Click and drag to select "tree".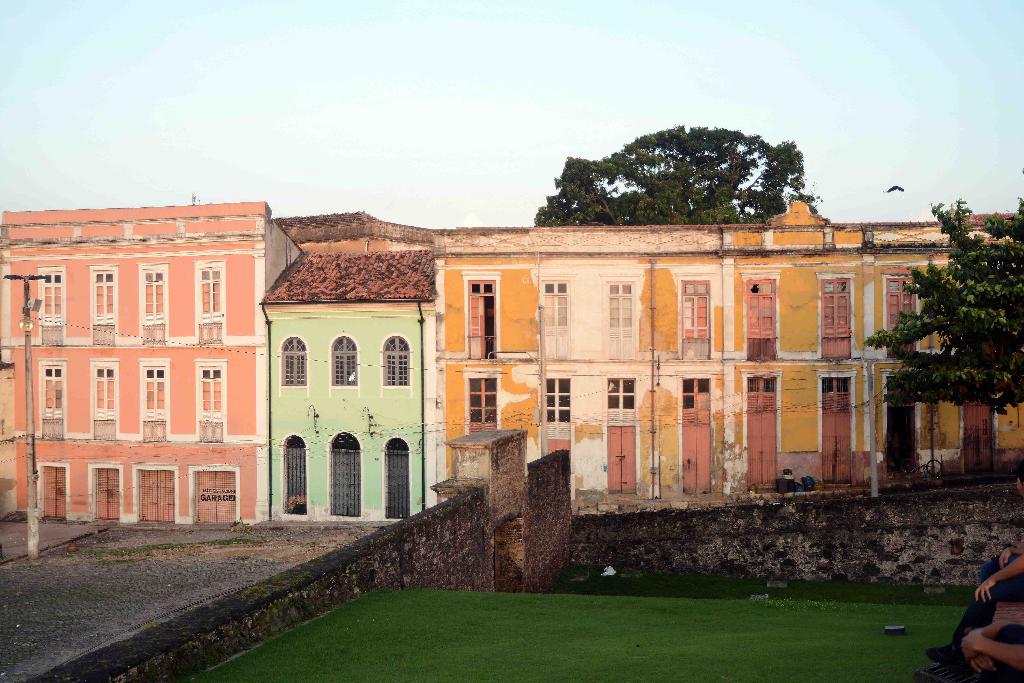
Selection: <region>532, 124, 817, 225</region>.
